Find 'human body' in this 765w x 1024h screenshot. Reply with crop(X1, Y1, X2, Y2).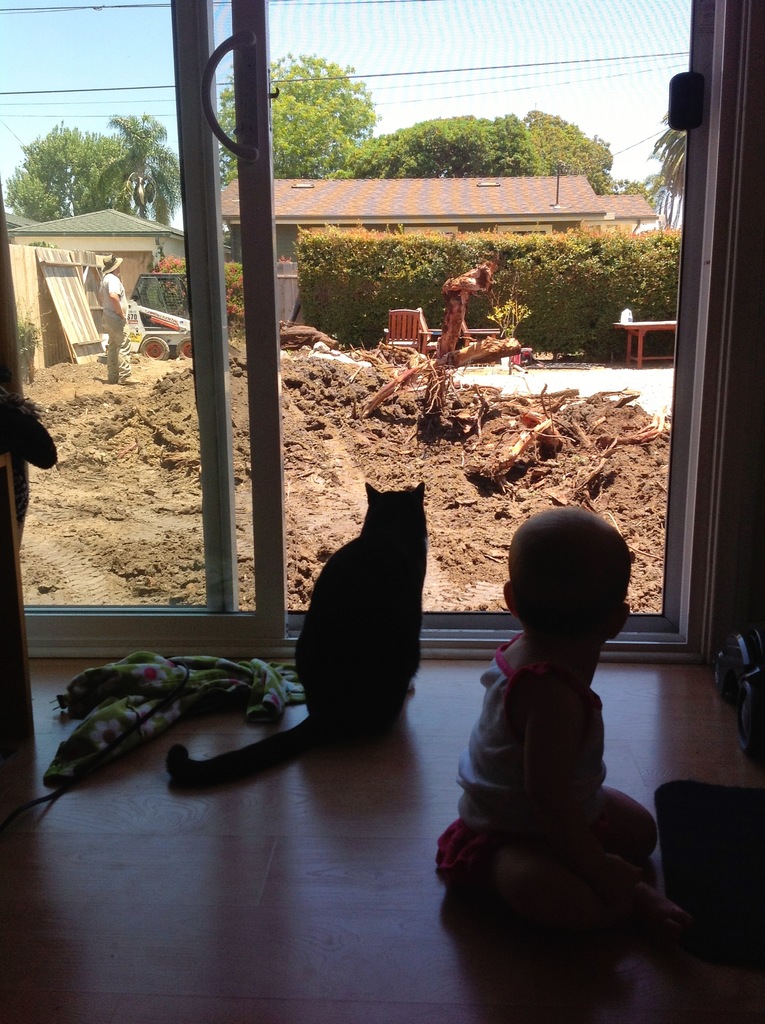
crop(451, 506, 664, 940).
